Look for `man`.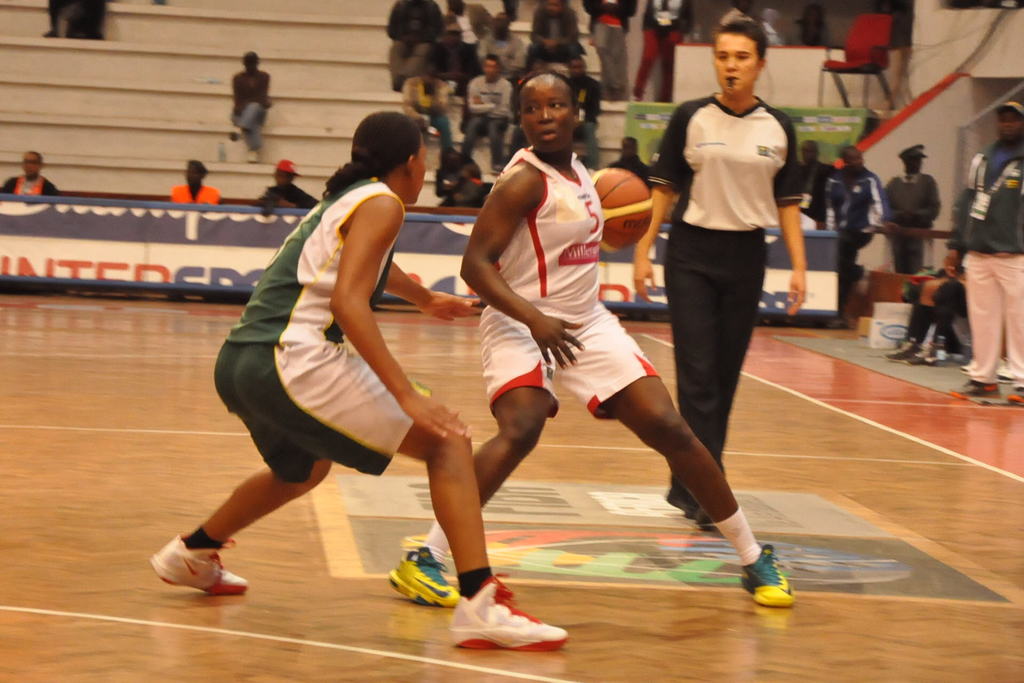
Found: BBox(408, 59, 456, 161).
